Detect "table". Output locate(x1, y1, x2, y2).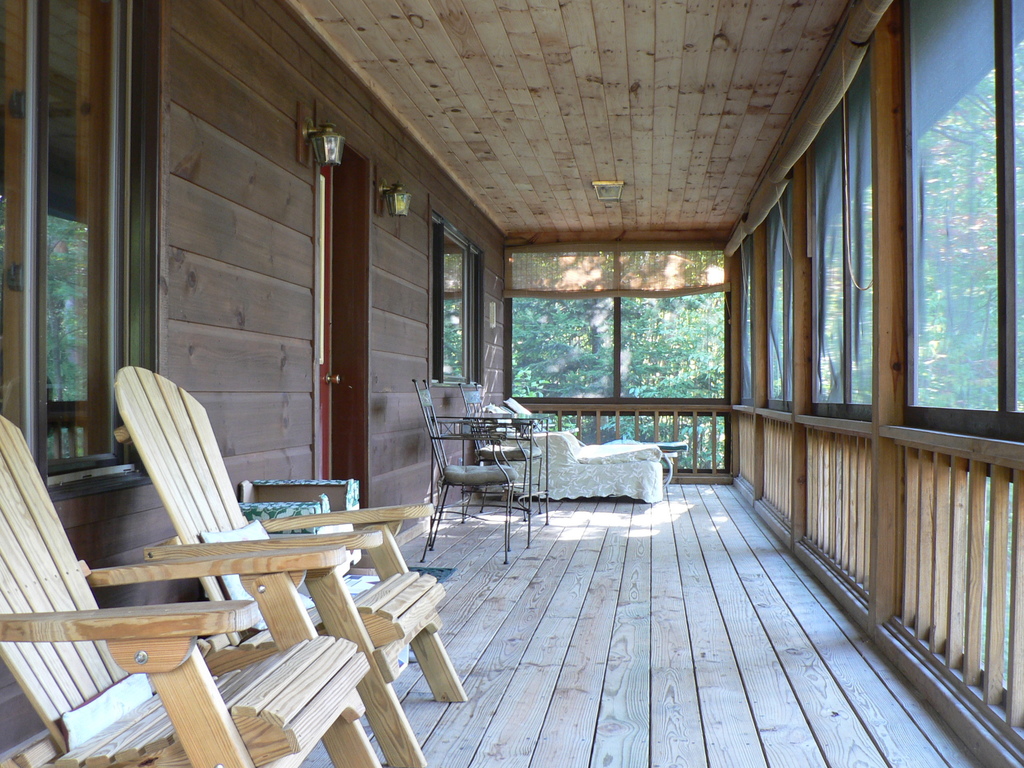
locate(432, 410, 533, 543).
